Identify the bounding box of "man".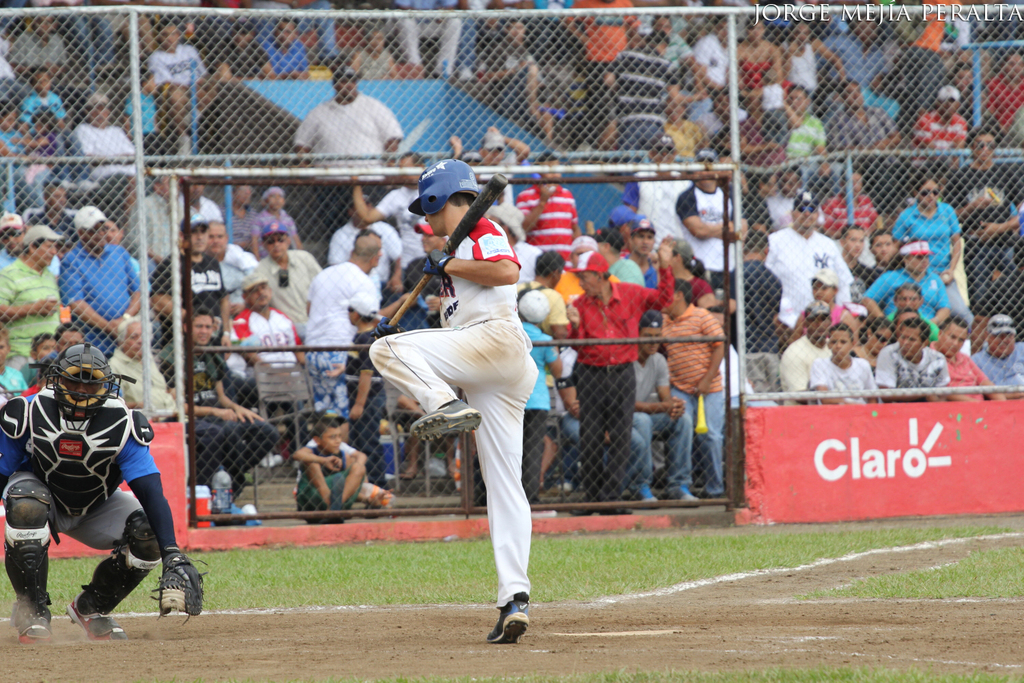
{"left": 362, "top": 157, "right": 561, "bottom": 650}.
